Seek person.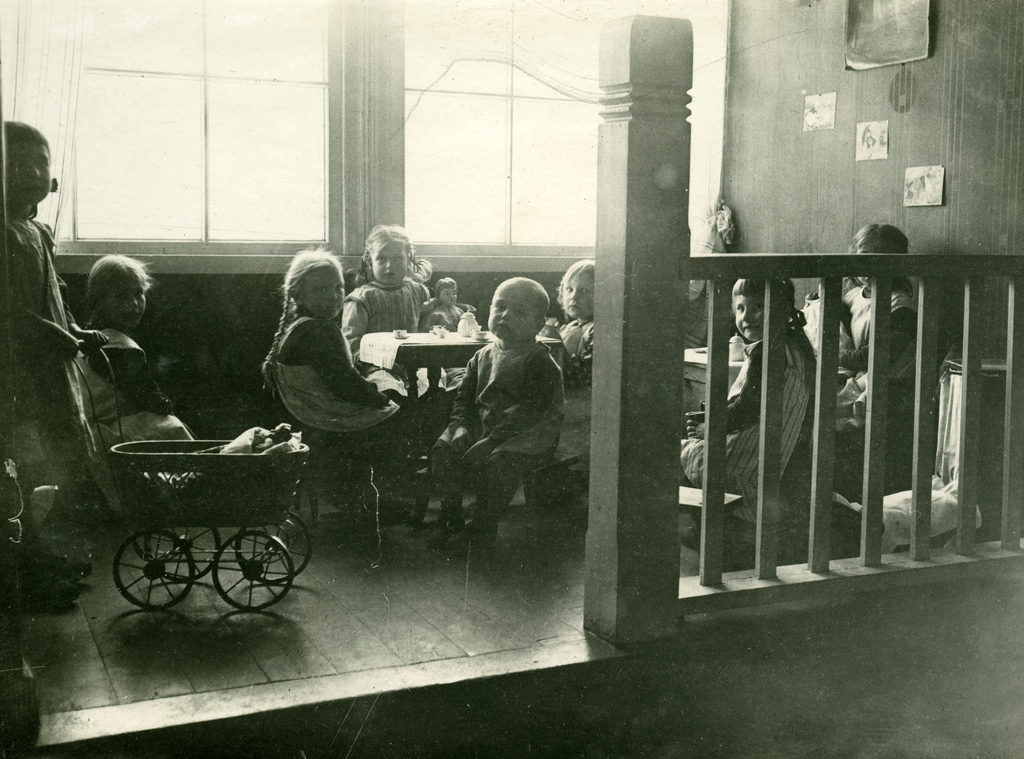
detection(429, 274, 566, 569).
